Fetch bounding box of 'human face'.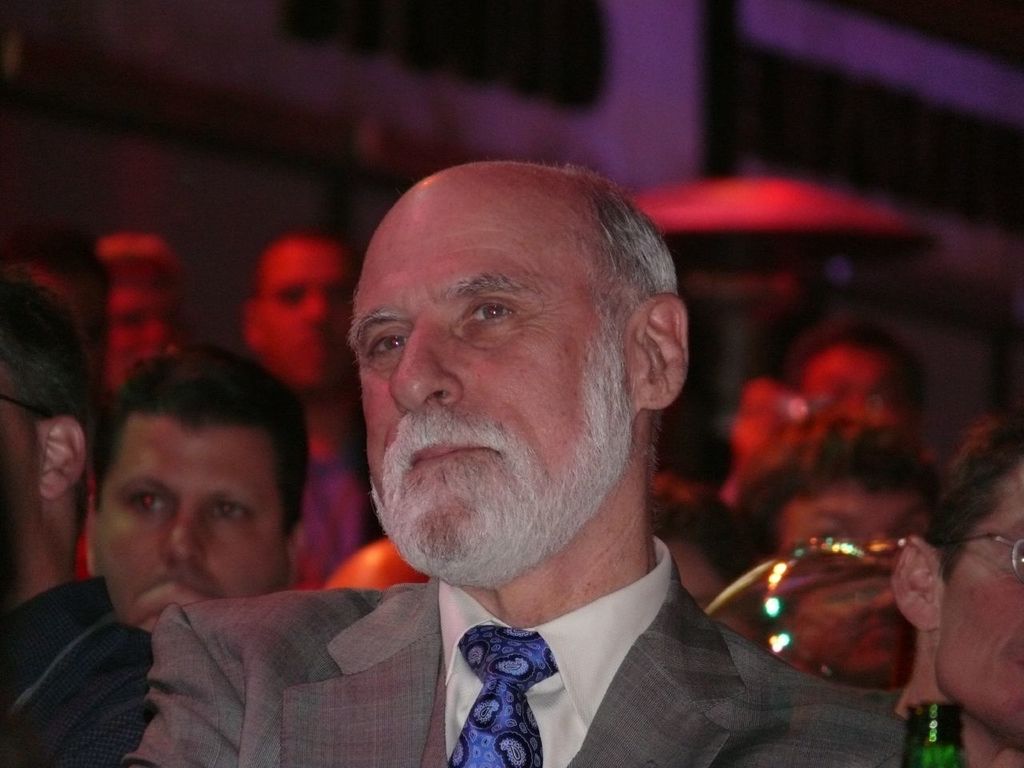
Bbox: {"x1": 351, "y1": 193, "x2": 639, "y2": 575}.
